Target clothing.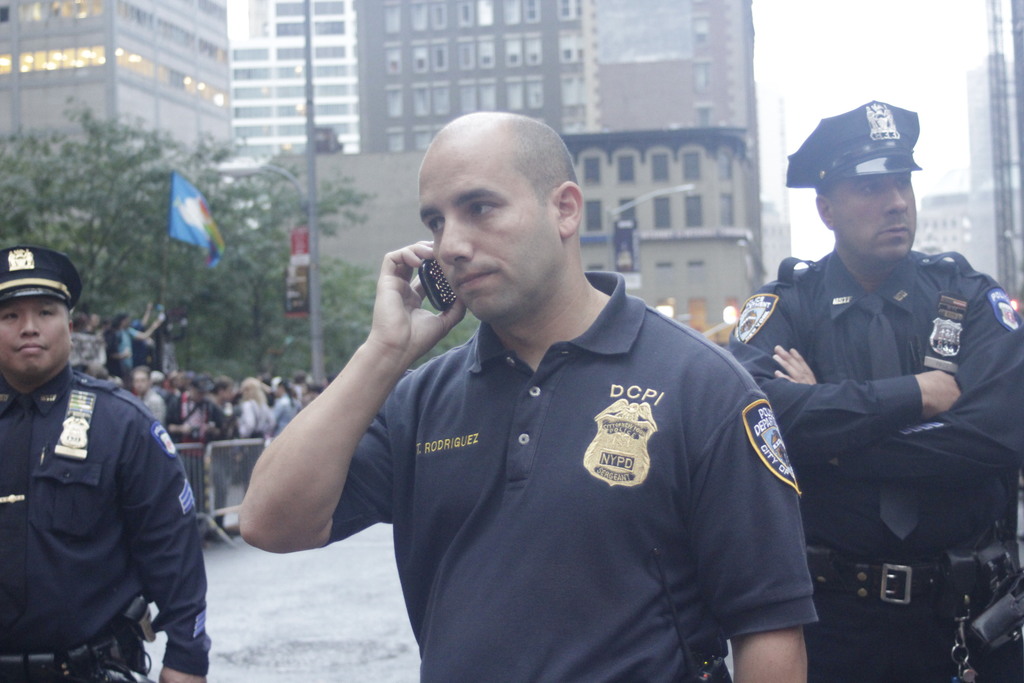
Target region: [0,368,213,682].
